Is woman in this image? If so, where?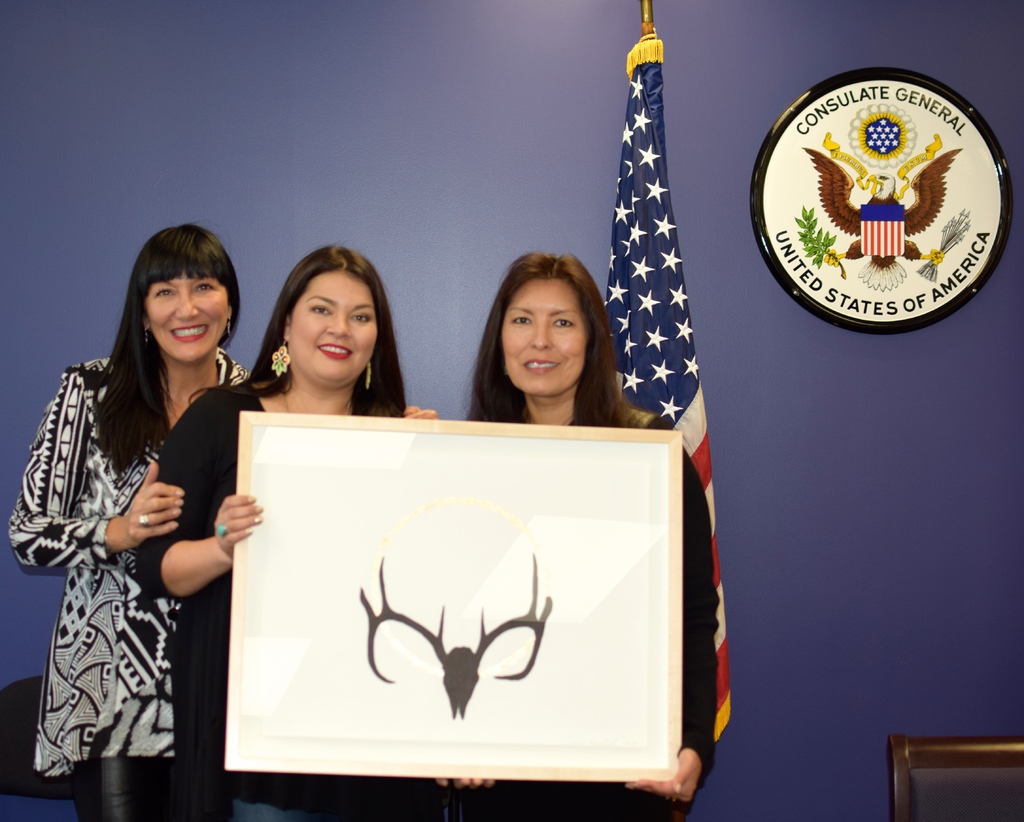
Yes, at bbox=(28, 239, 257, 821).
